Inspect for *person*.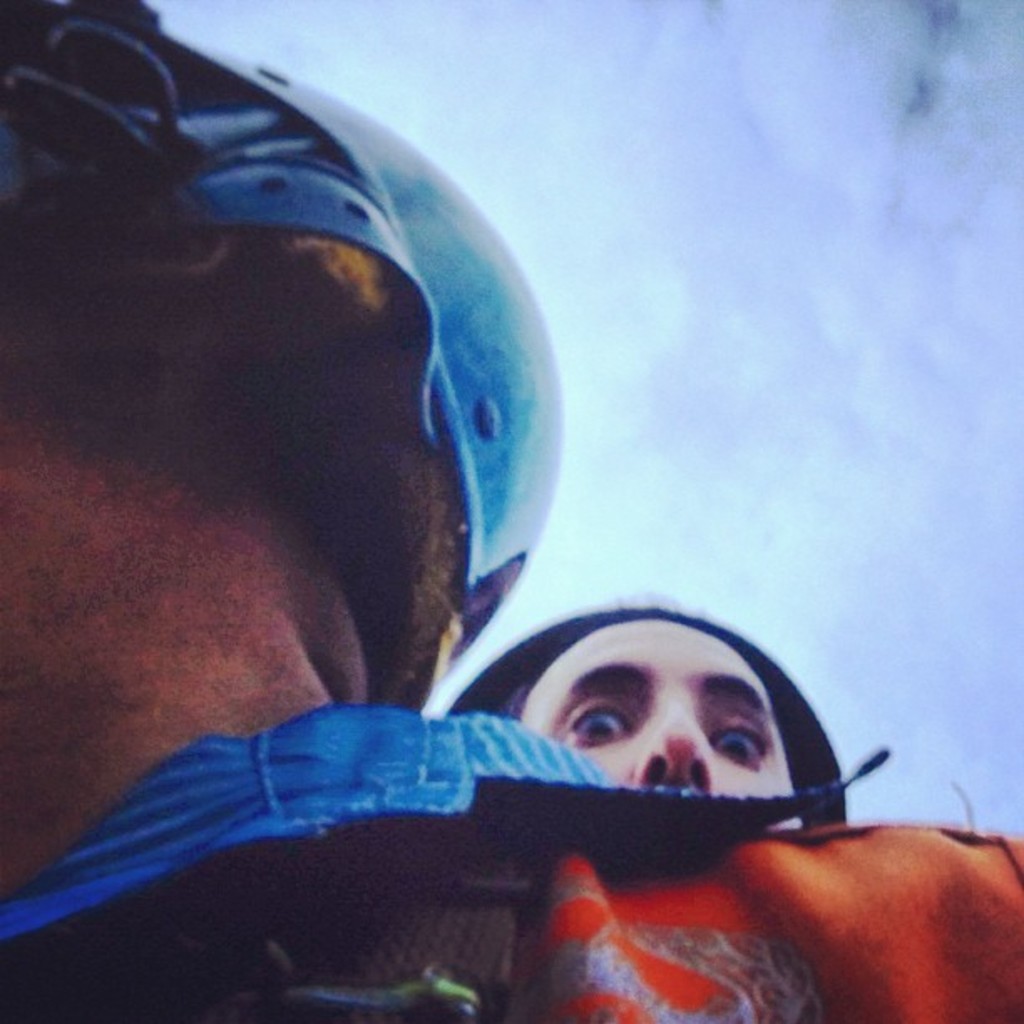
Inspection: <box>440,601,852,833</box>.
